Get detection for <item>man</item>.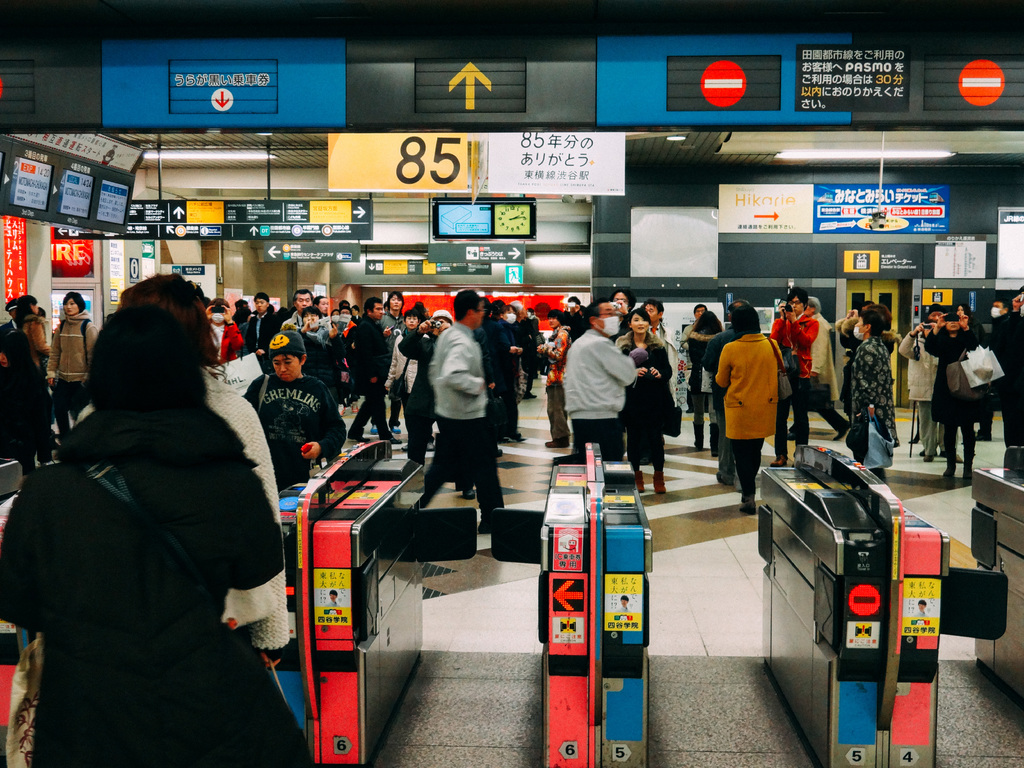
Detection: crop(988, 301, 1008, 331).
